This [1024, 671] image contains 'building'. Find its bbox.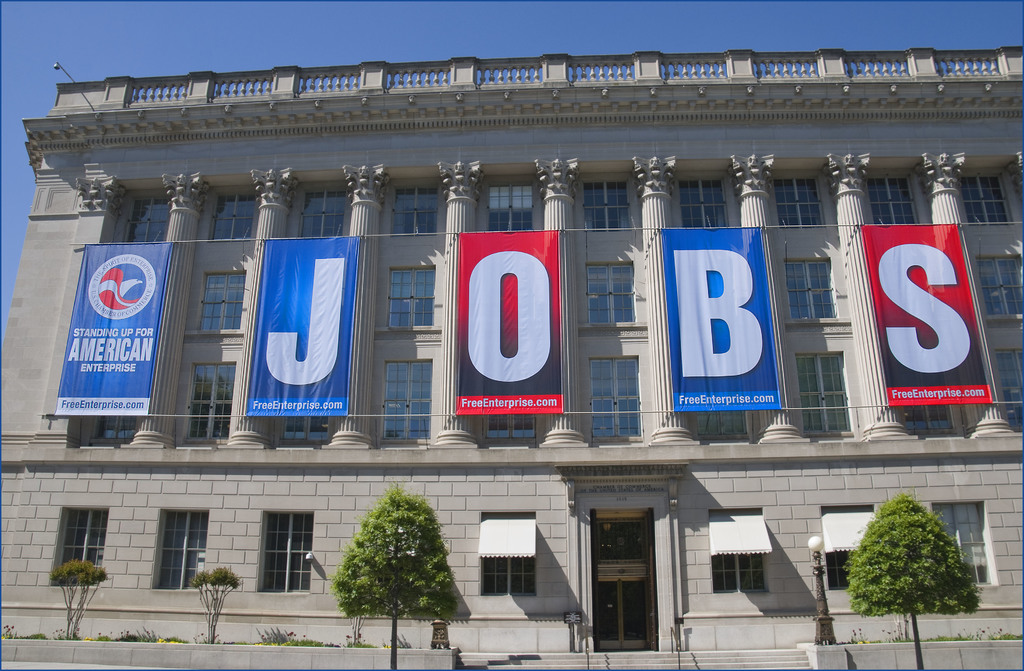
x1=0, y1=45, x2=1023, y2=670.
